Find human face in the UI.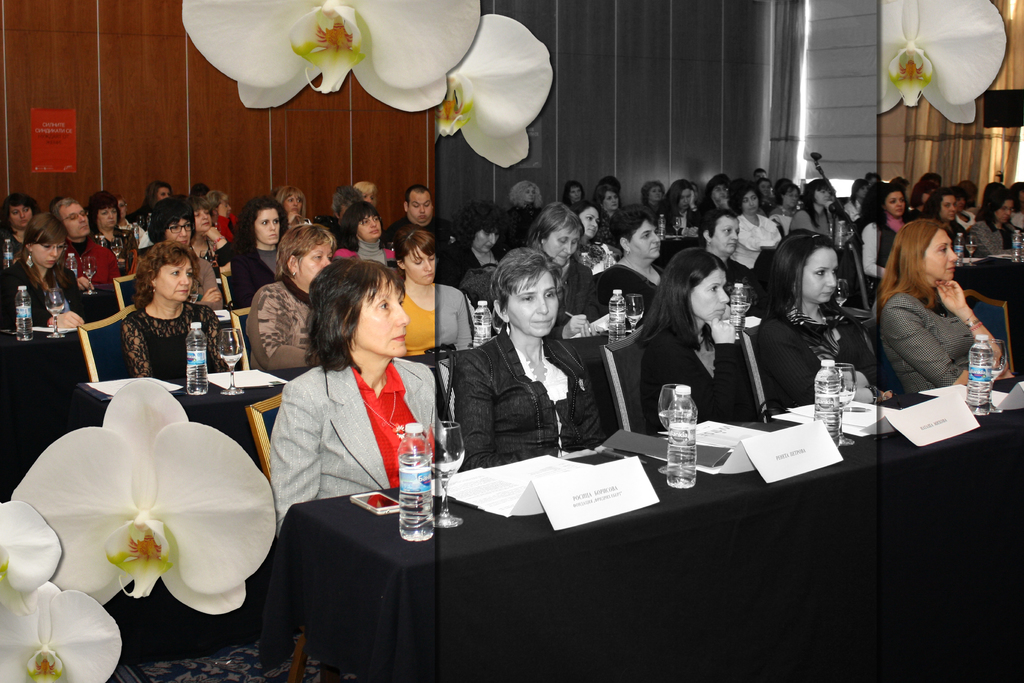
UI element at x1=923, y1=226, x2=959, y2=284.
